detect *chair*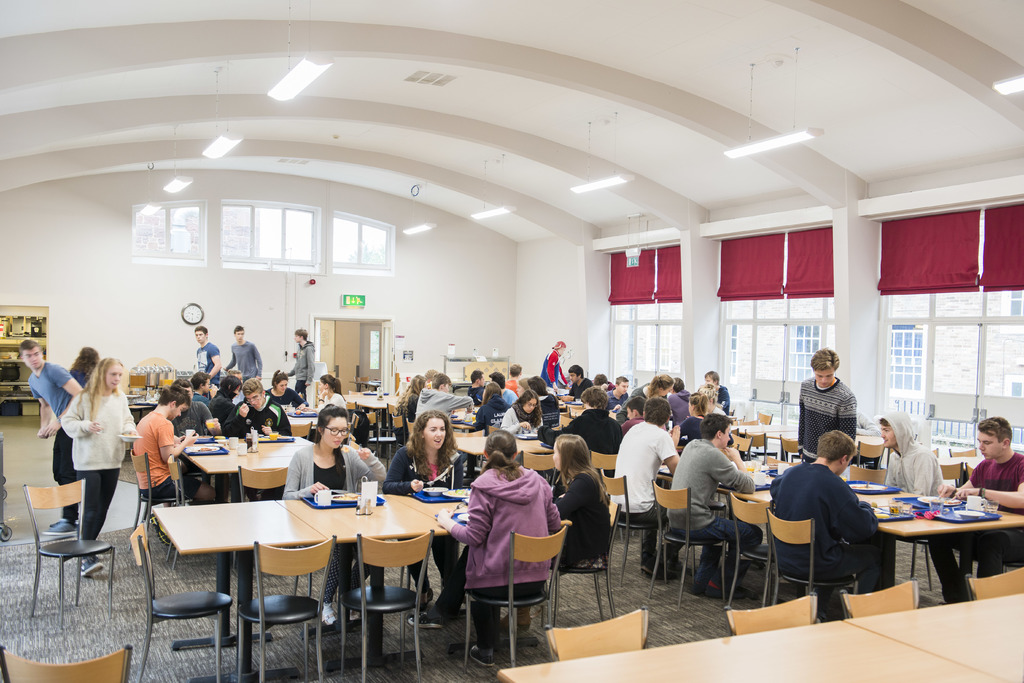
pyautogui.locateOnScreen(517, 451, 559, 470)
